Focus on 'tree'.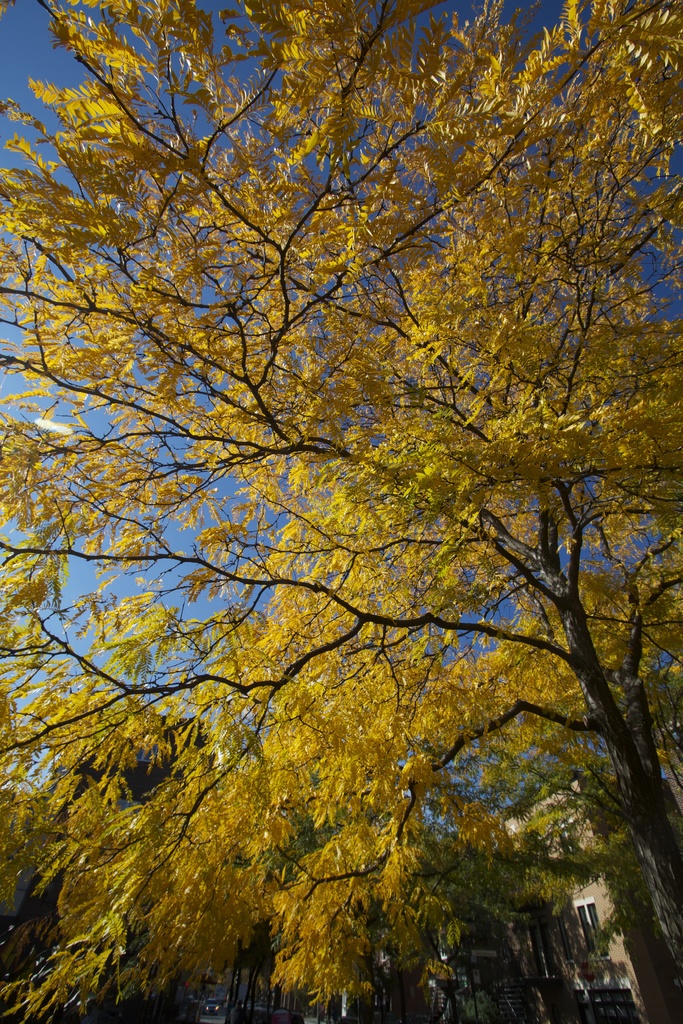
Focused at left=25, top=0, right=646, bottom=1023.
